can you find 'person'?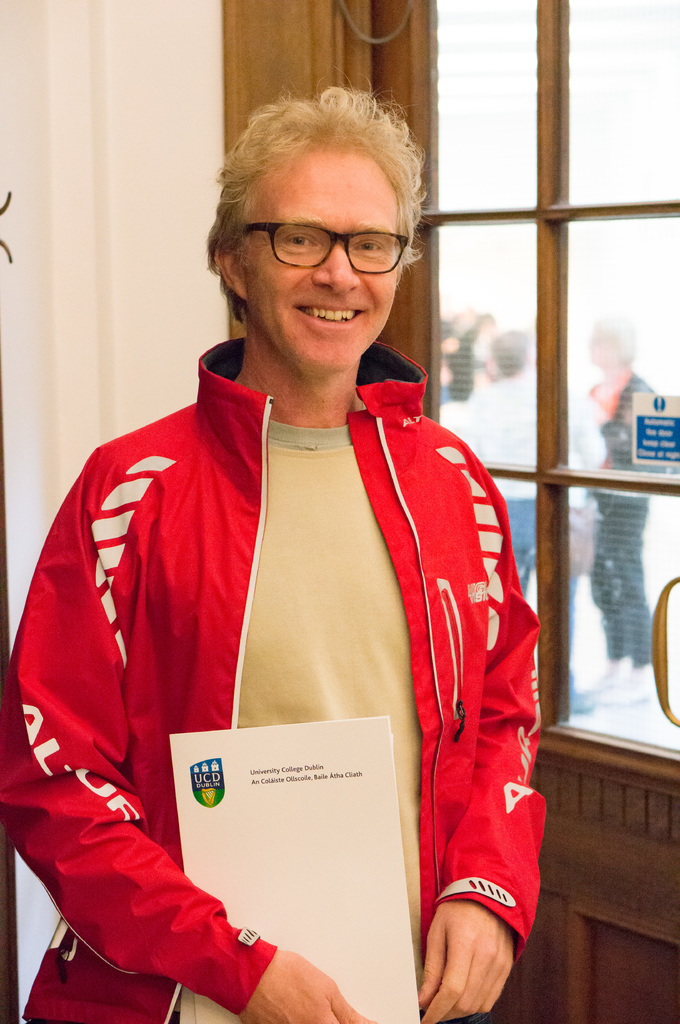
Yes, bounding box: select_region(583, 309, 667, 711).
